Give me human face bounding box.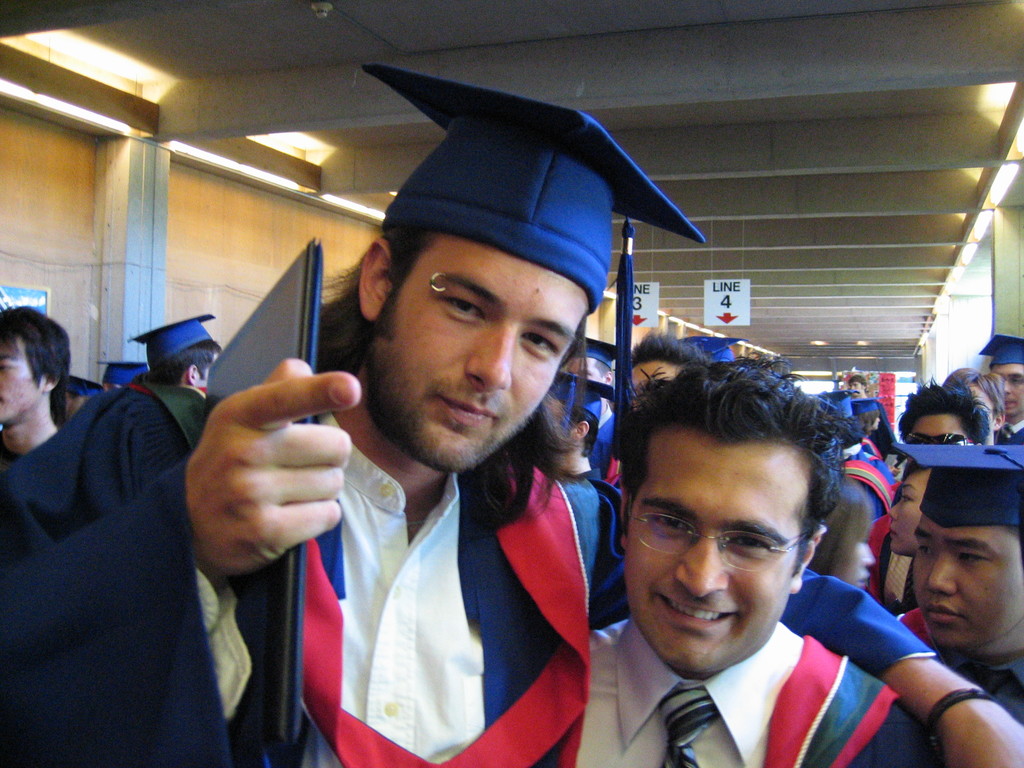
bbox=[0, 337, 47, 422].
